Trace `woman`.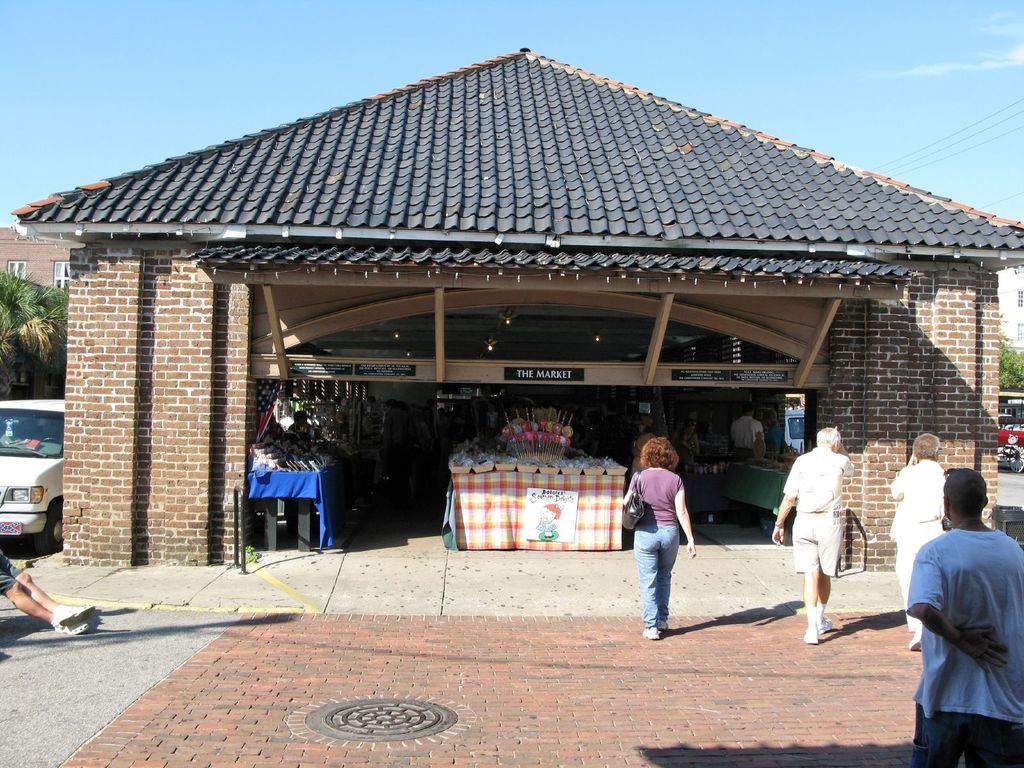
Traced to select_region(767, 411, 784, 454).
